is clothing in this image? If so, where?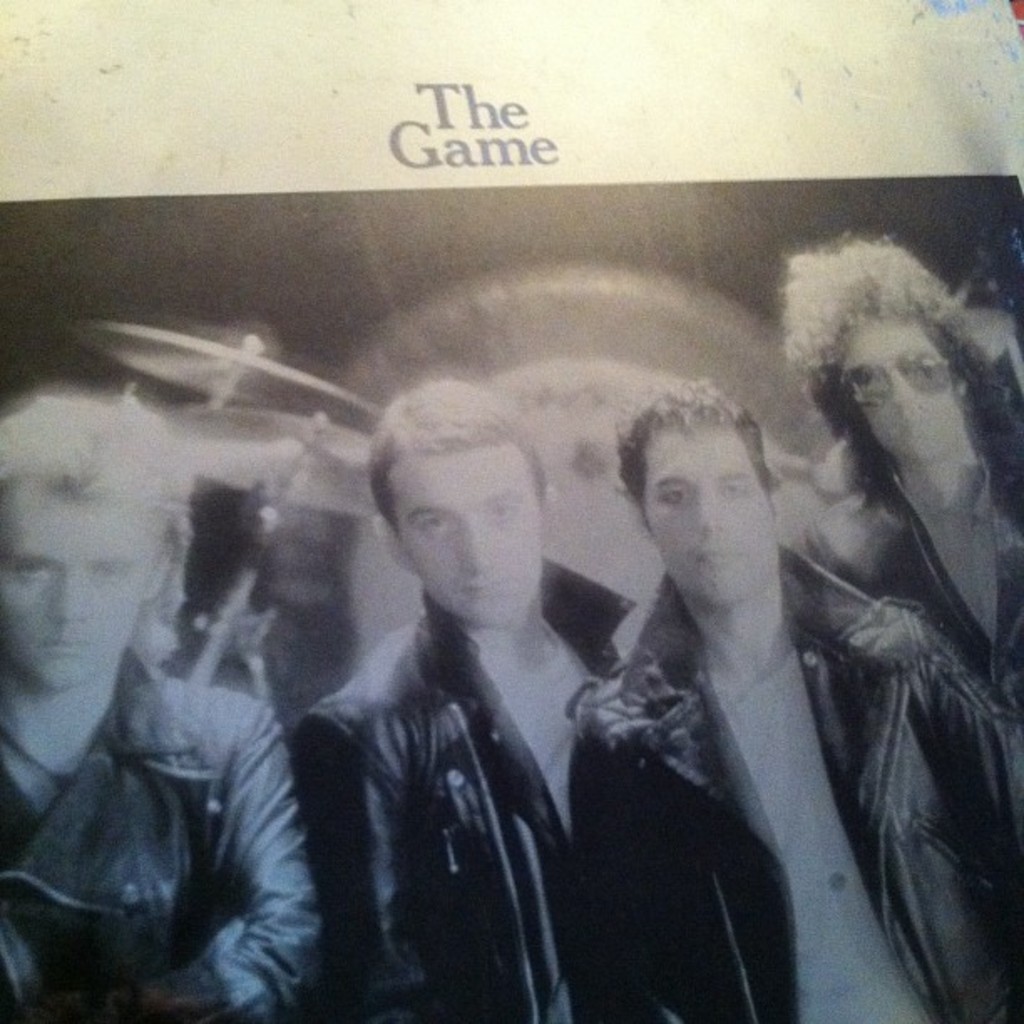
Yes, at box(790, 470, 1022, 716).
